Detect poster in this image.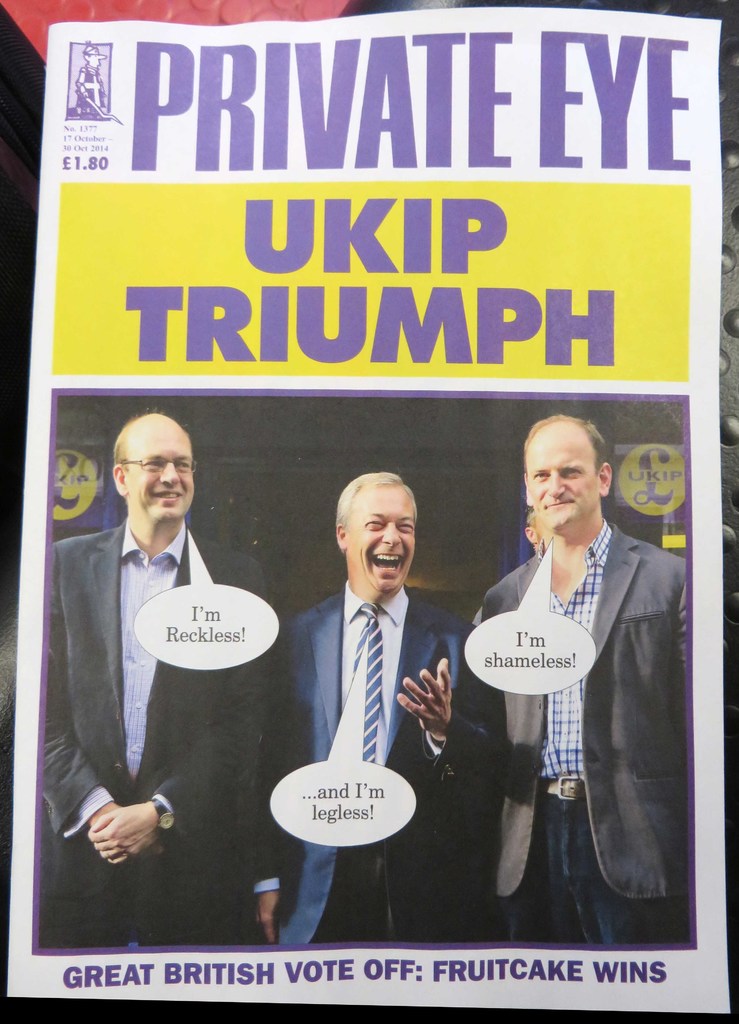
Detection: 6,20,733,1012.
